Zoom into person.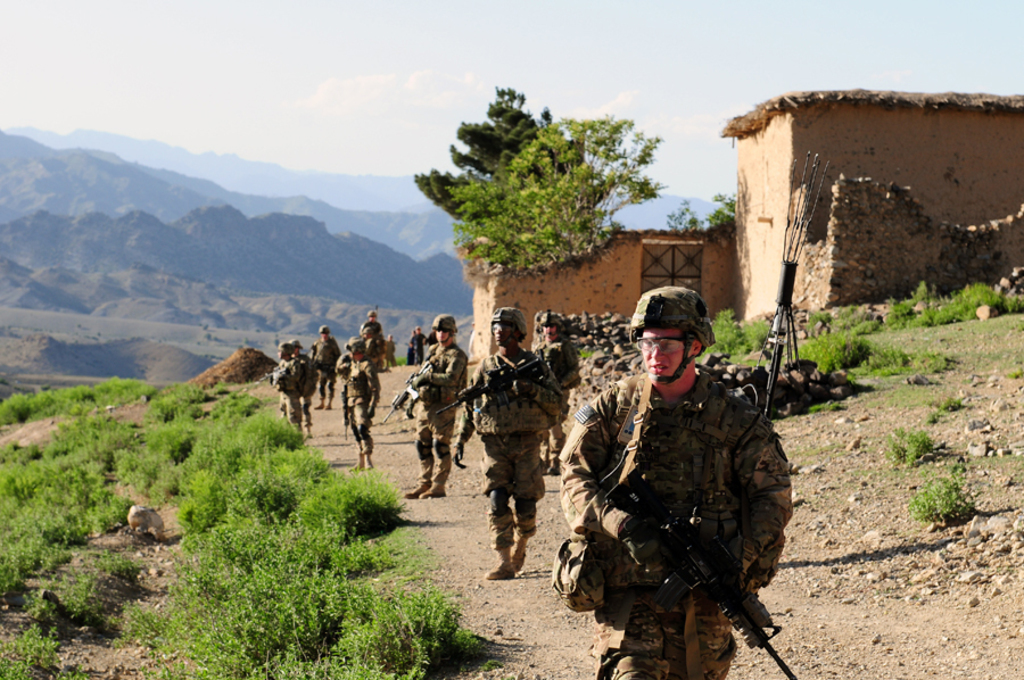
Zoom target: x1=446, y1=310, x2=568, y2=578.
